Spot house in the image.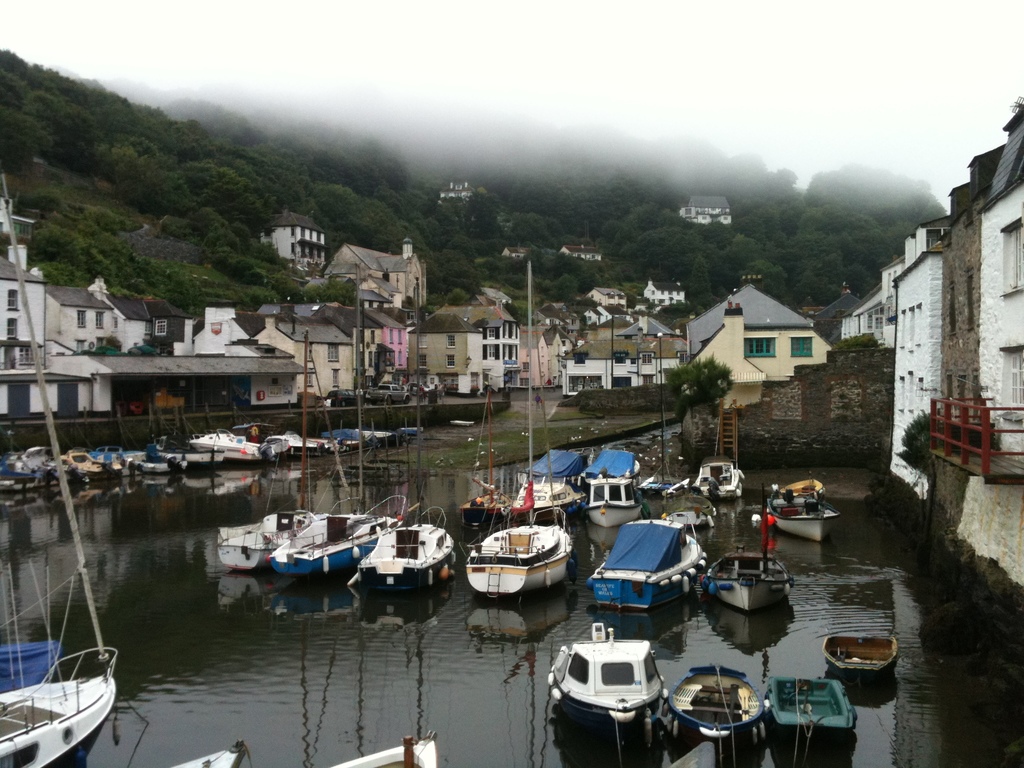
house found at (442, 182, 470, 197).
